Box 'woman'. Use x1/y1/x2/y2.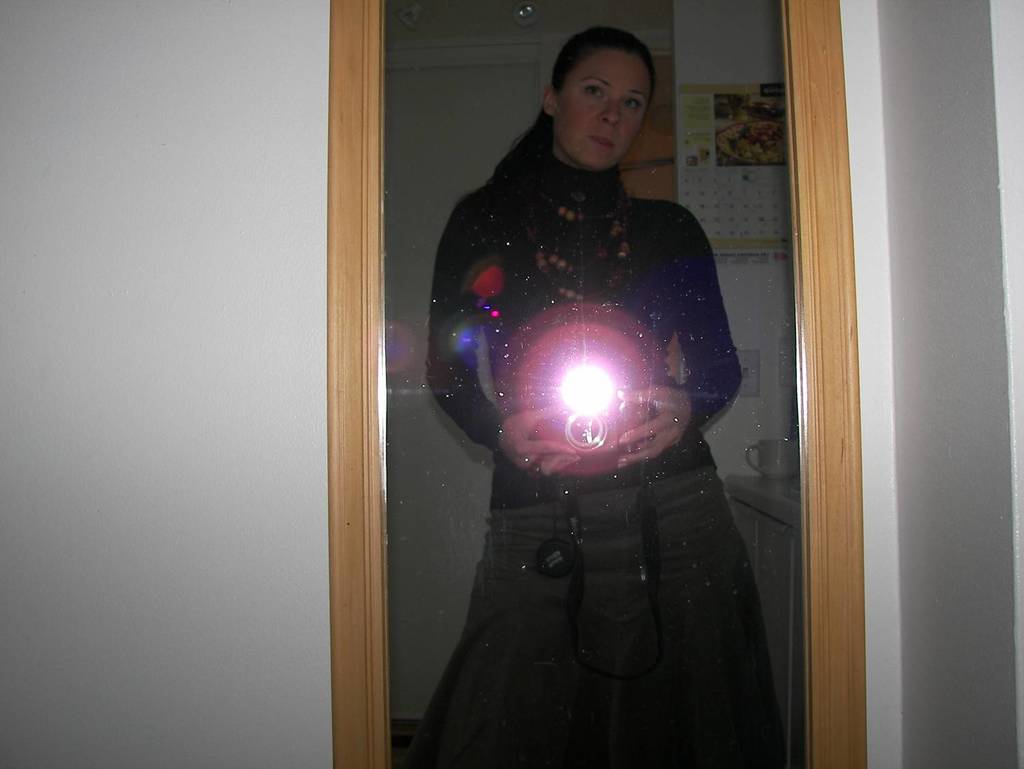
402/39/778/725.
